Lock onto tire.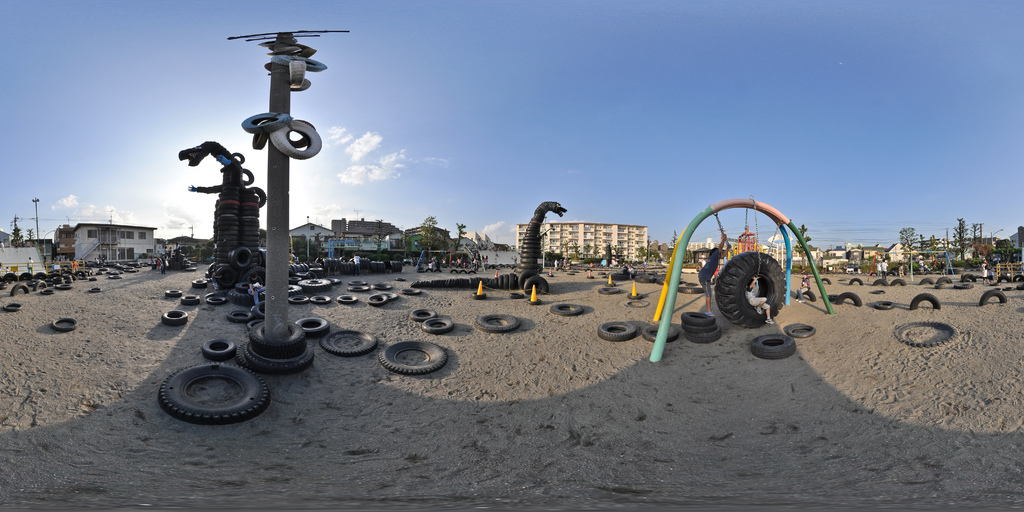
Locked: <box>308,294,331,304</box>.
